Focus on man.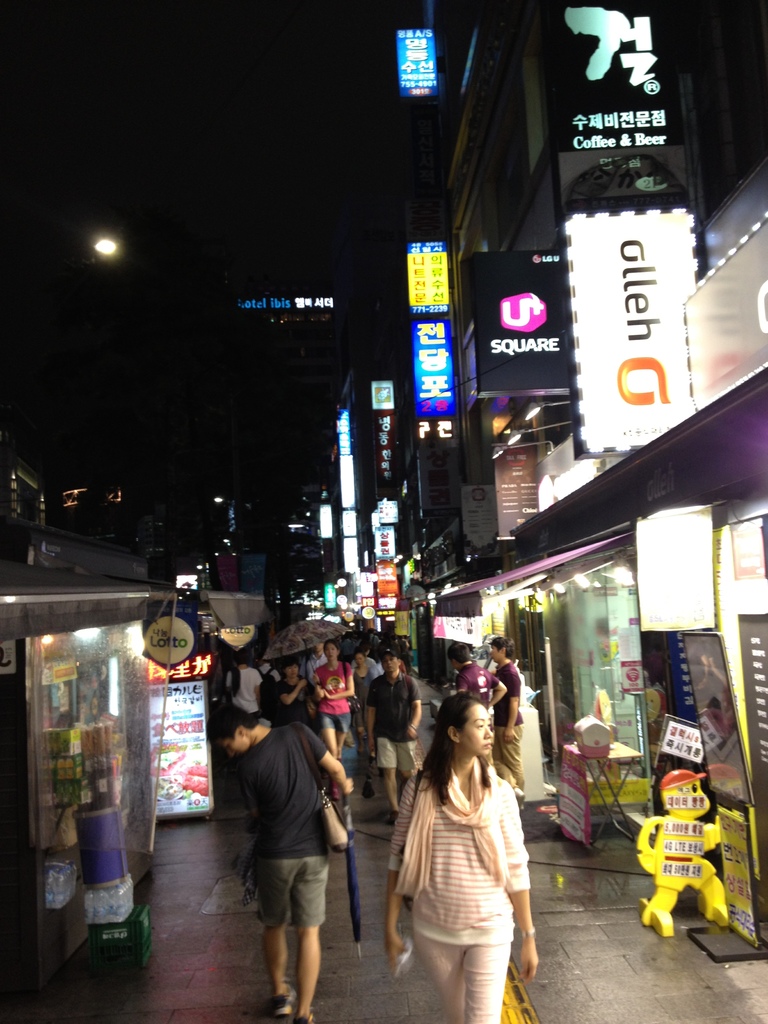
Focused at box=[230, 703, 361, 1016].
